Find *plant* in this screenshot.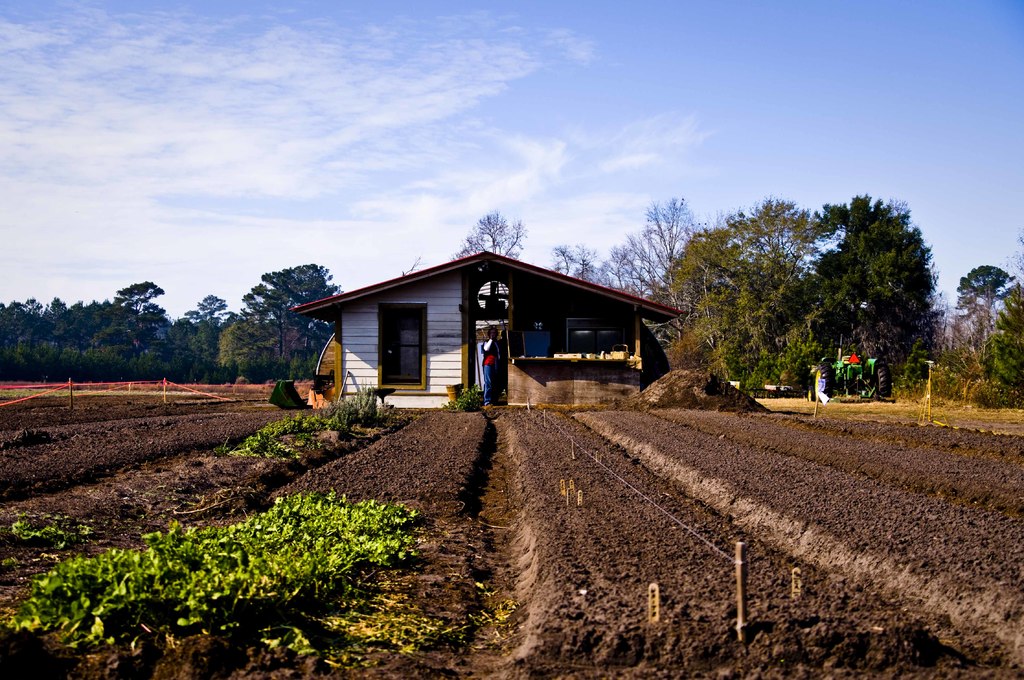
The bounding box for *plant* is crop(0, 419, 49, 454).
